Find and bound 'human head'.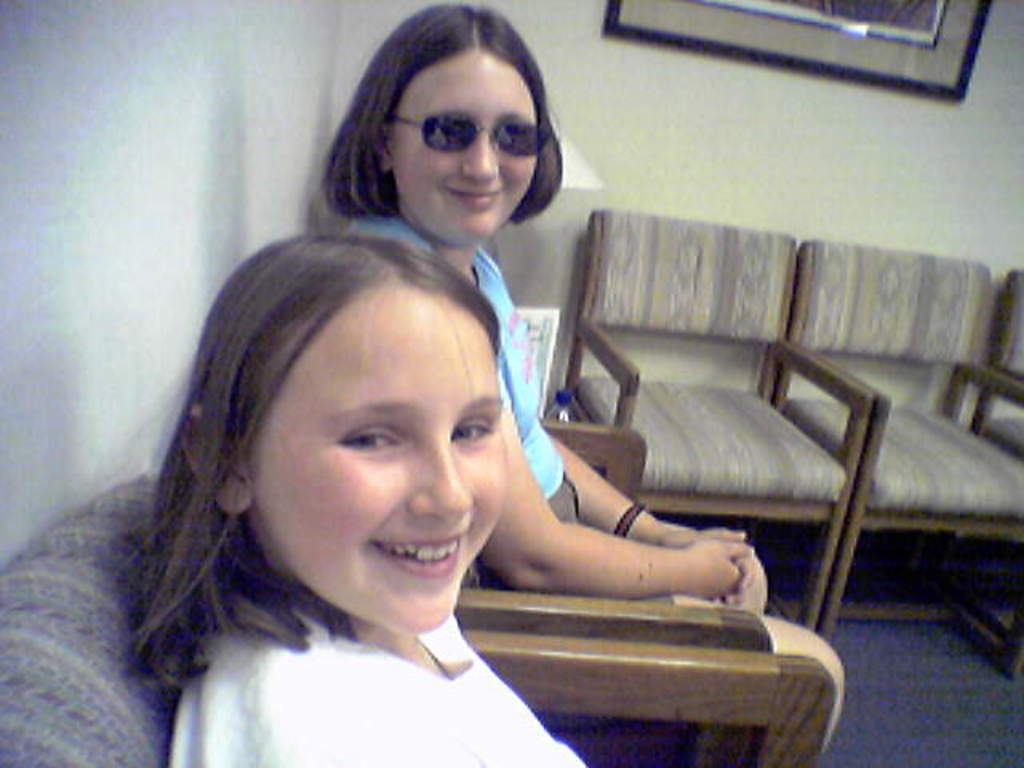
Bound: left=336, top=2, right=566, bottom=251.
